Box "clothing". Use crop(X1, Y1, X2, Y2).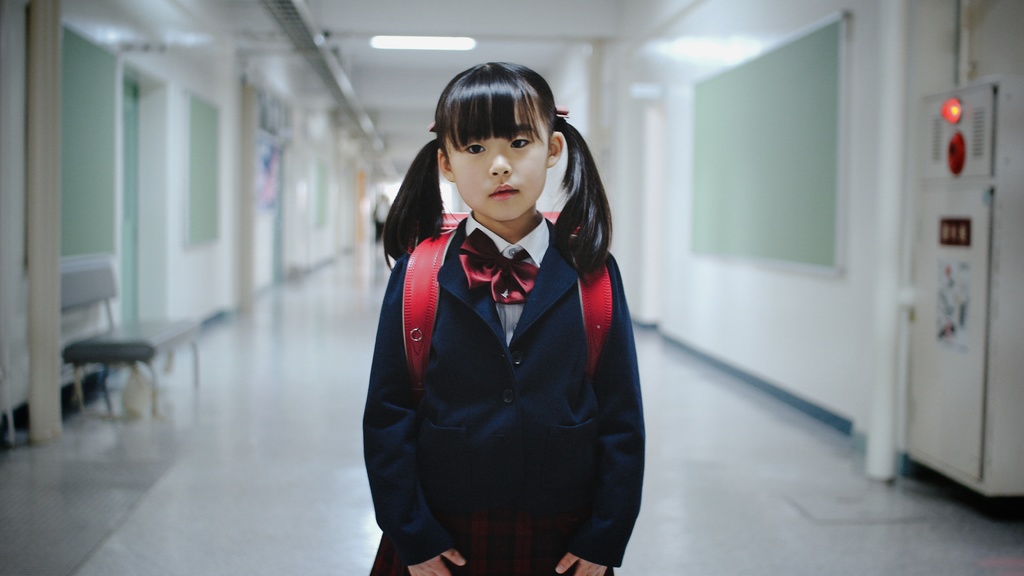
crop(358, 151, 651, 573).
